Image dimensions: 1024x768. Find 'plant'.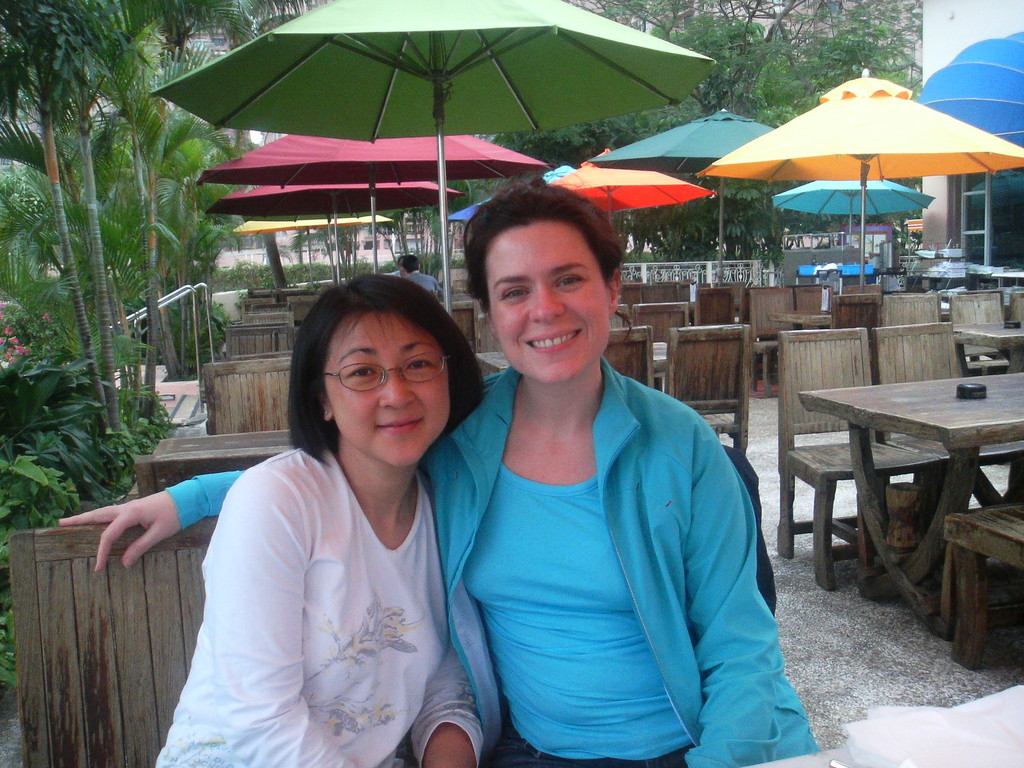
<region>416, 160, 563, 236</region>.
